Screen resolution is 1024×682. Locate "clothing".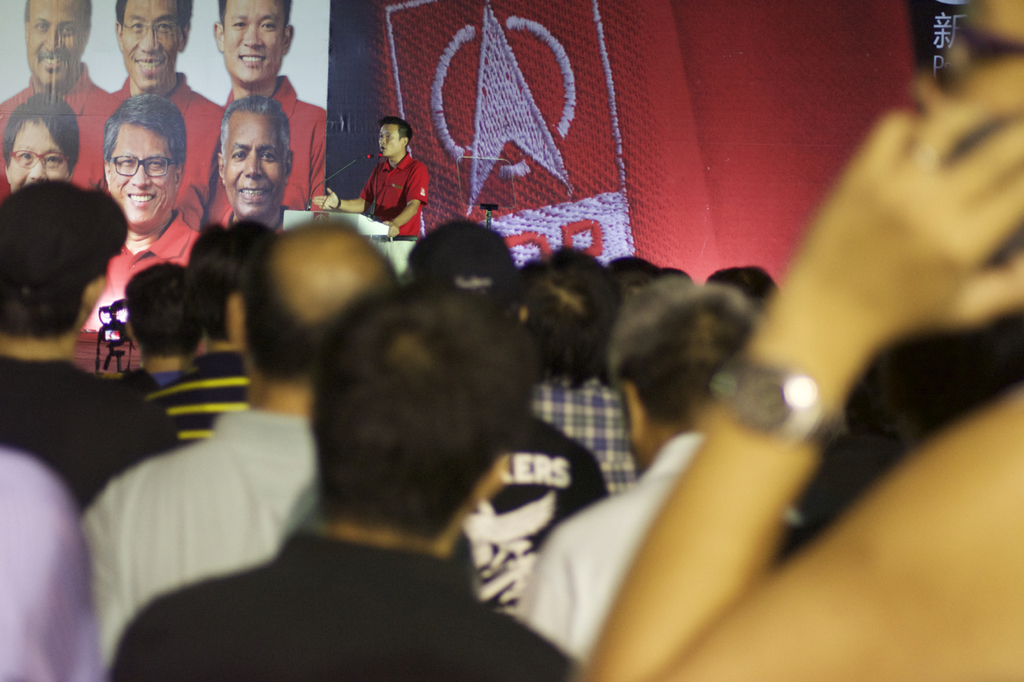
{"left": 526, "top": 374, "right": 650, "bottom": 501}.
